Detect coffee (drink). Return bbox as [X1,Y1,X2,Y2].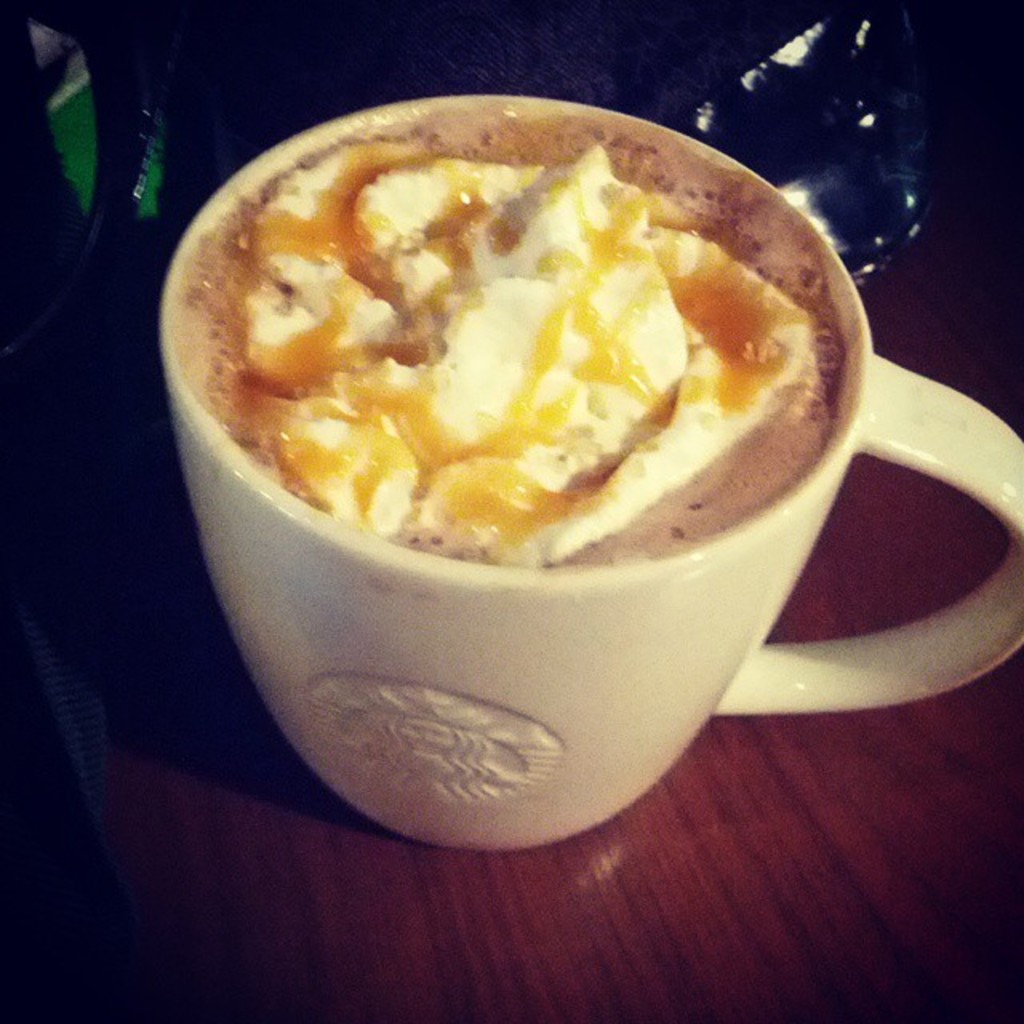
[160,75,842,725].
